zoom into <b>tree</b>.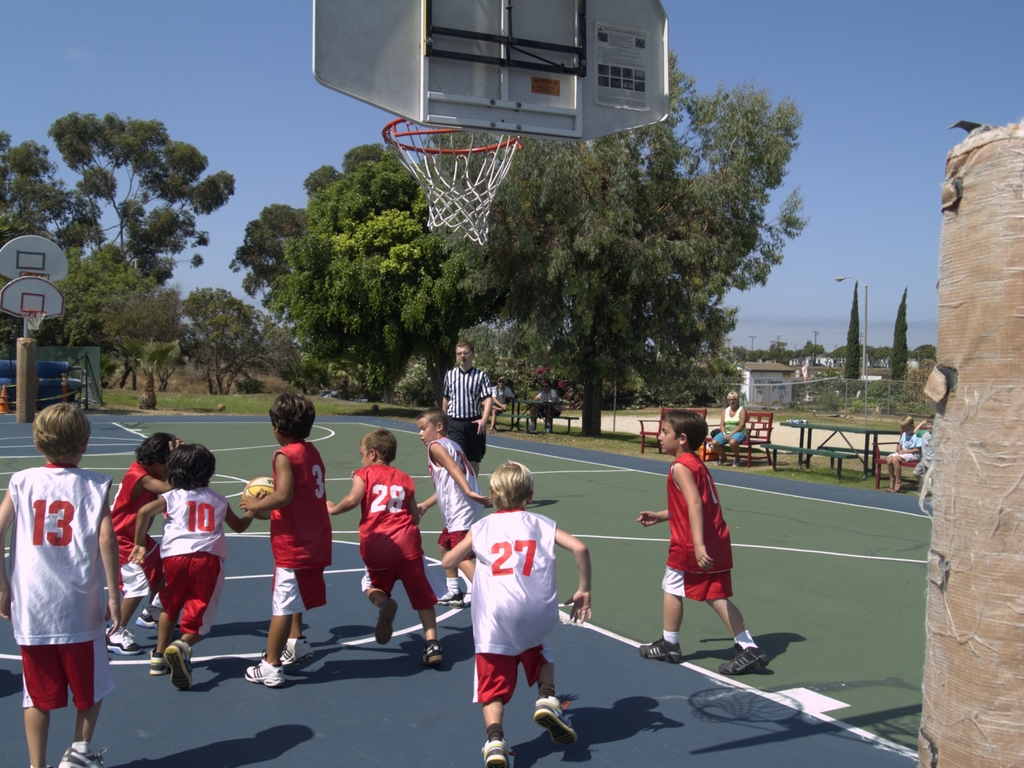
Zoom target: (x1=279, y1=125, x2=507, y2=393).
